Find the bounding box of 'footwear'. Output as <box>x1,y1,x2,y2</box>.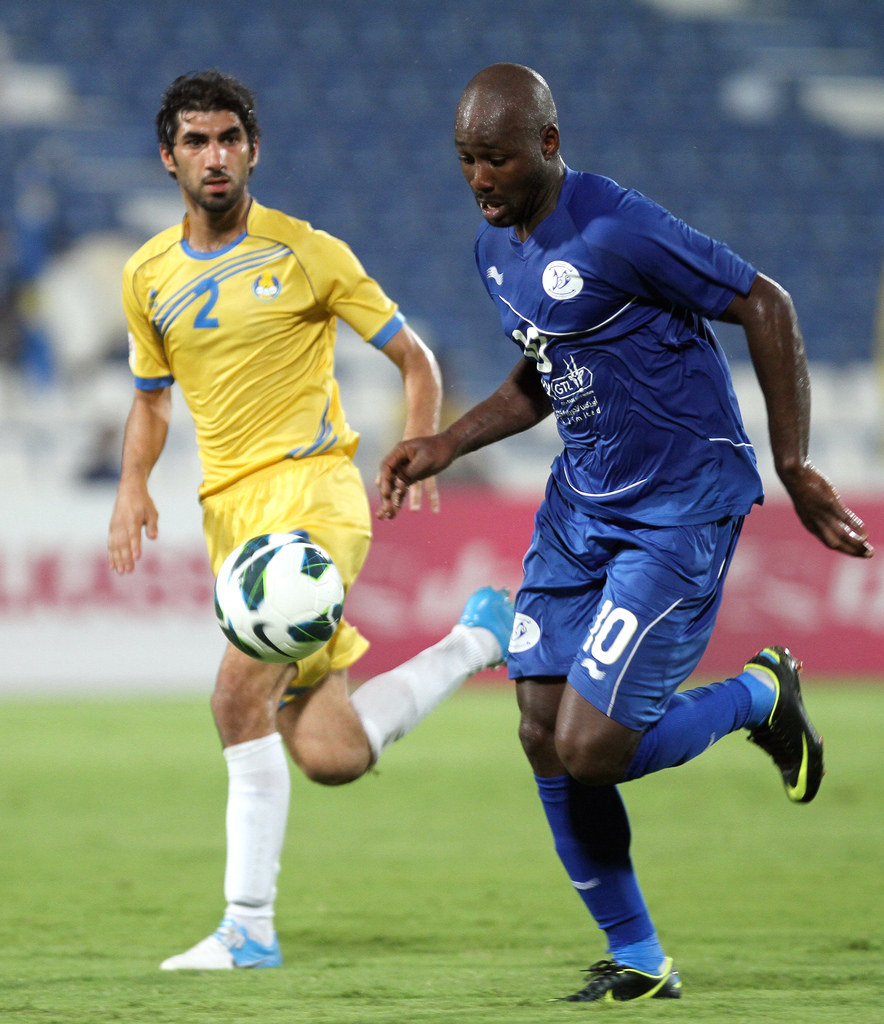
<box>755,648,833,818</box>.
